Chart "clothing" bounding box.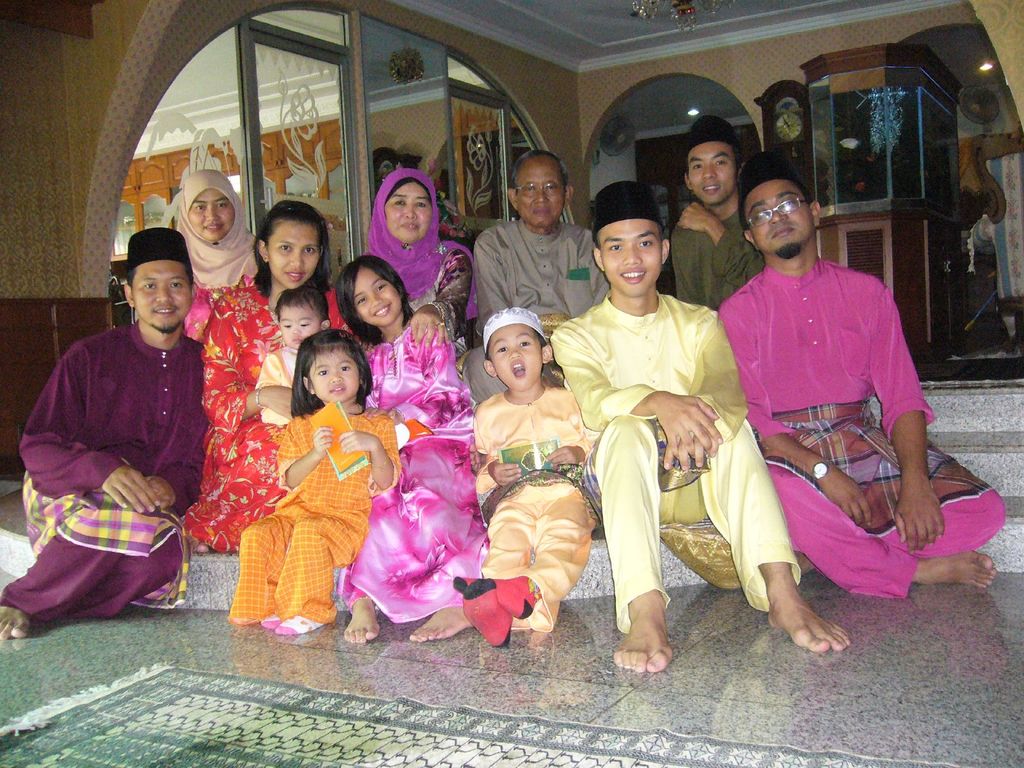
Charted: l=230, t=394, r=378, b=630.
